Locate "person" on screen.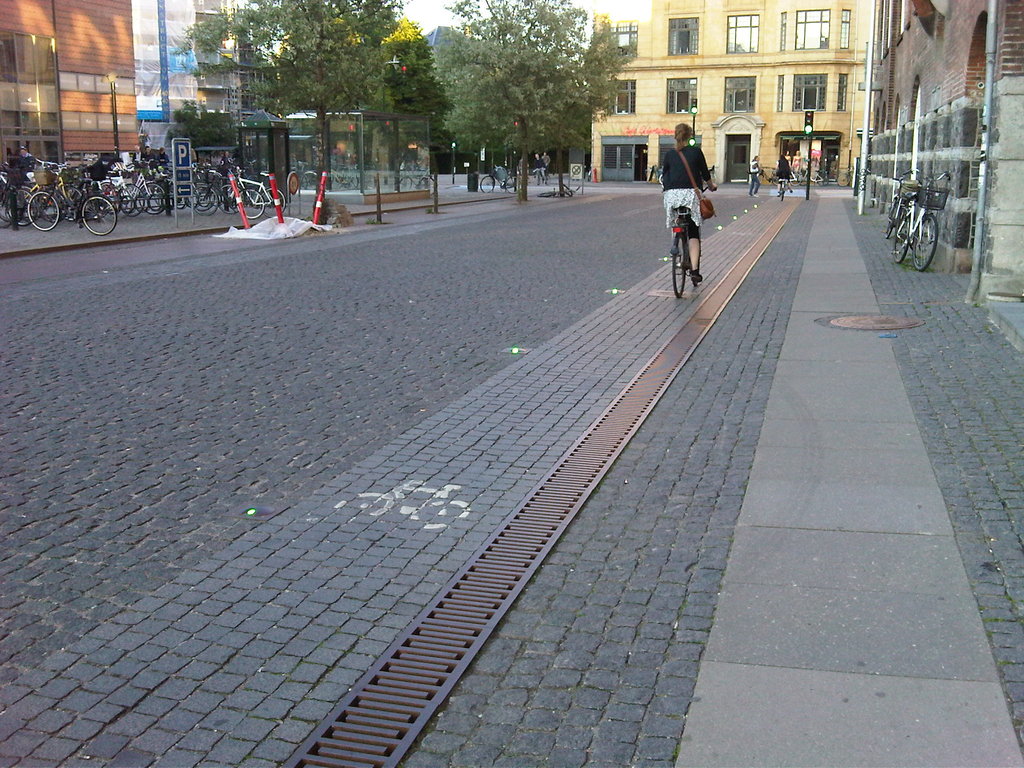
On screen at (x1=18, y1=146, x2=31, y2=157).
